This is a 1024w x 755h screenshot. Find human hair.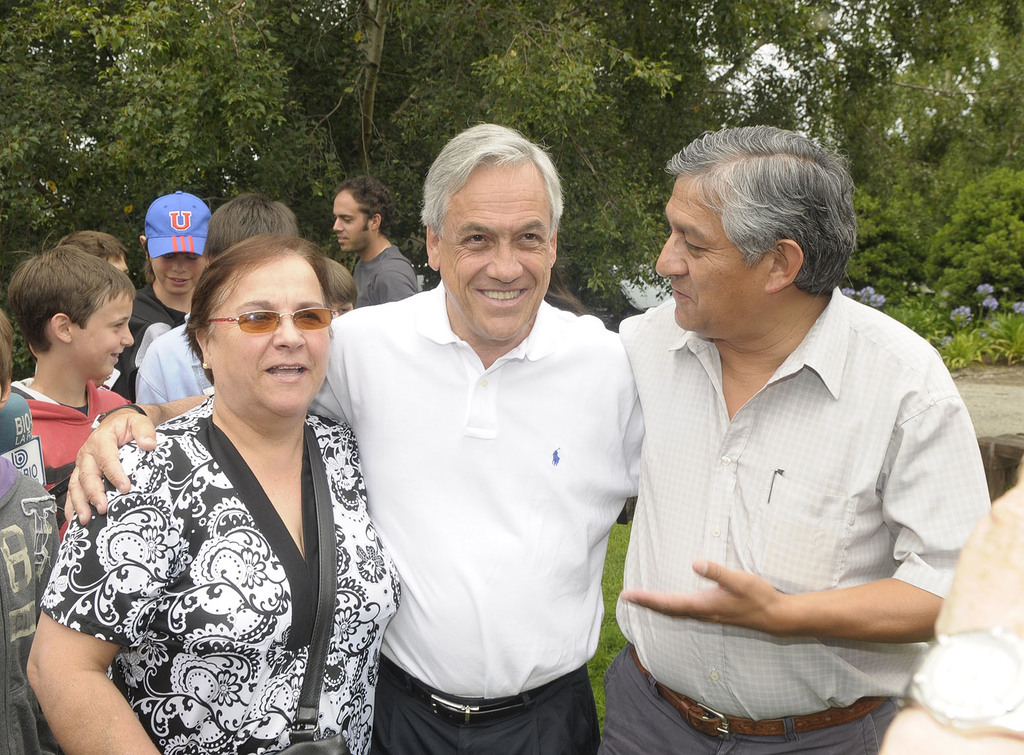
Bounding box: BBox(658, 126, 849, 335).
